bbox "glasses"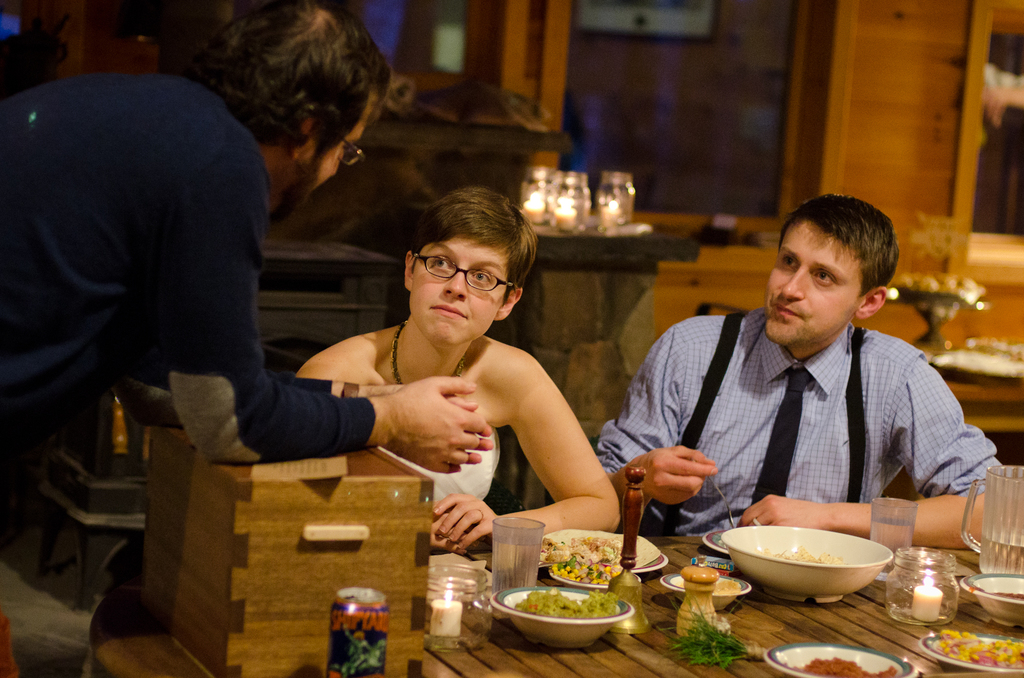
region(327, 124, 366, 166)
